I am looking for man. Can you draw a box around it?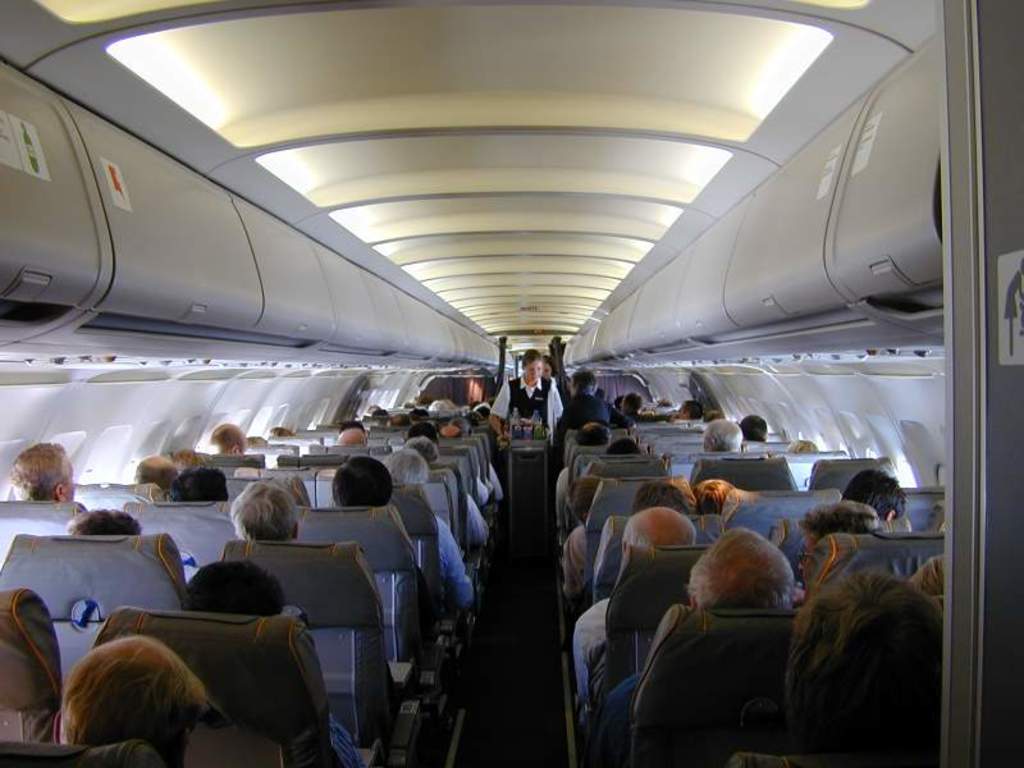
Sure, the bounding box is {"x1": 490, "y1": 349, "x2": 563, "y2": 443}.
